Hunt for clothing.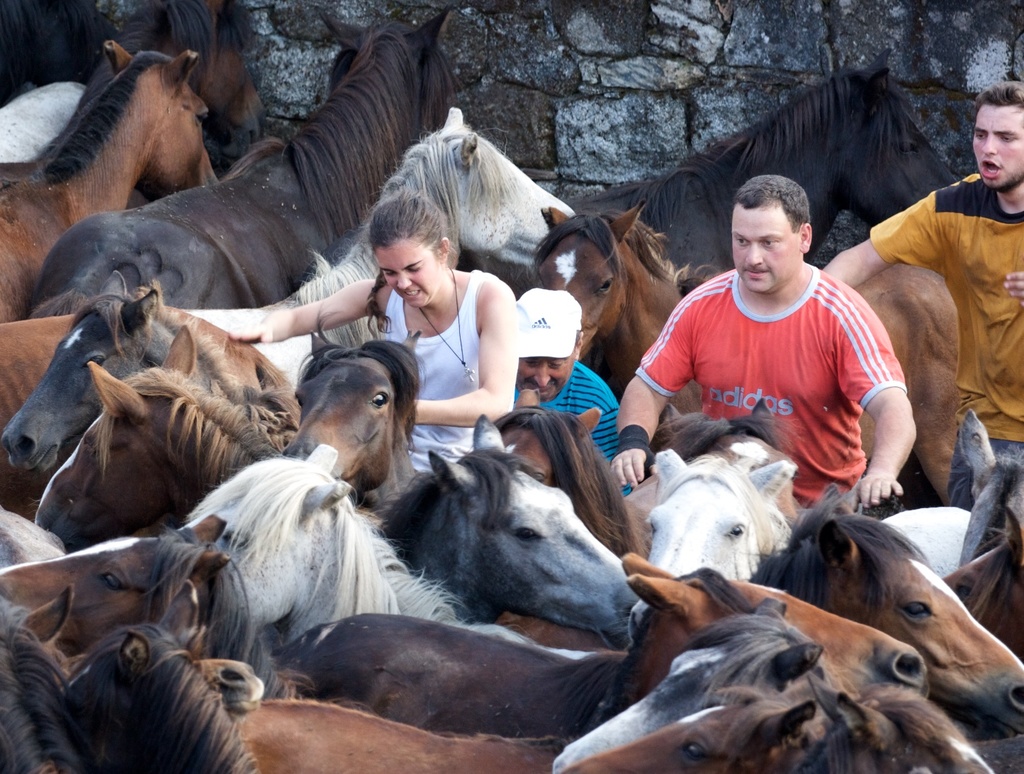
Hunted down at bbox=(857, 163, 1023, 515).
